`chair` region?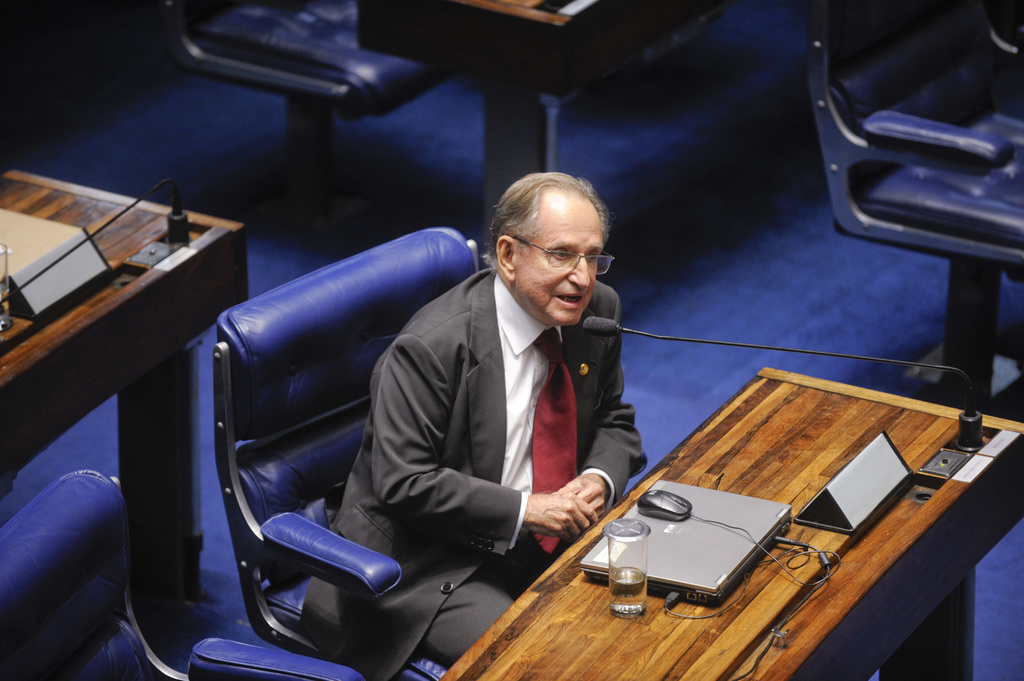
locate(792, 49, 1016, 434)
